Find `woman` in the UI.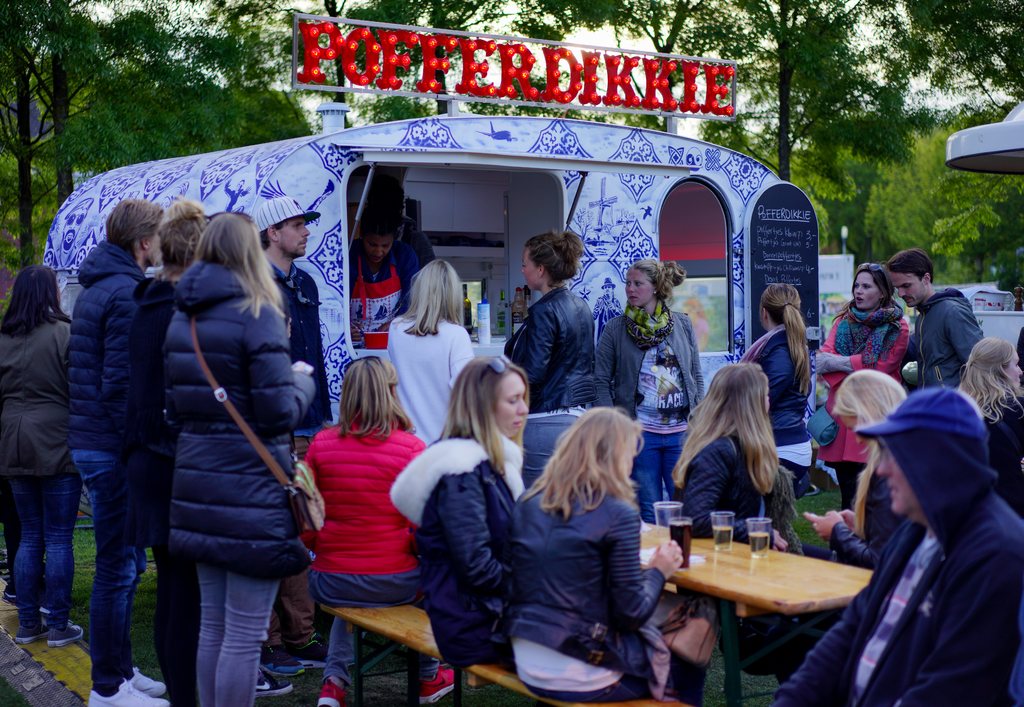
UI element at <bbox>954, 336, 1023, 523</bbox>.
